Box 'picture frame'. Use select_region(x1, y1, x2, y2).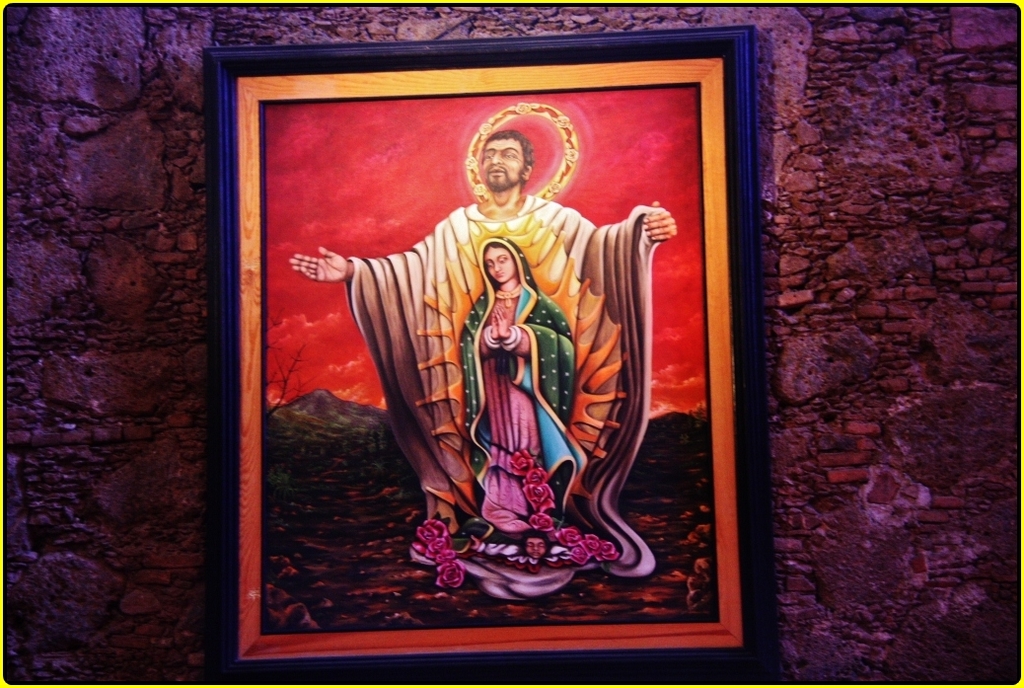
select_region(191, 7, 811, 687).
